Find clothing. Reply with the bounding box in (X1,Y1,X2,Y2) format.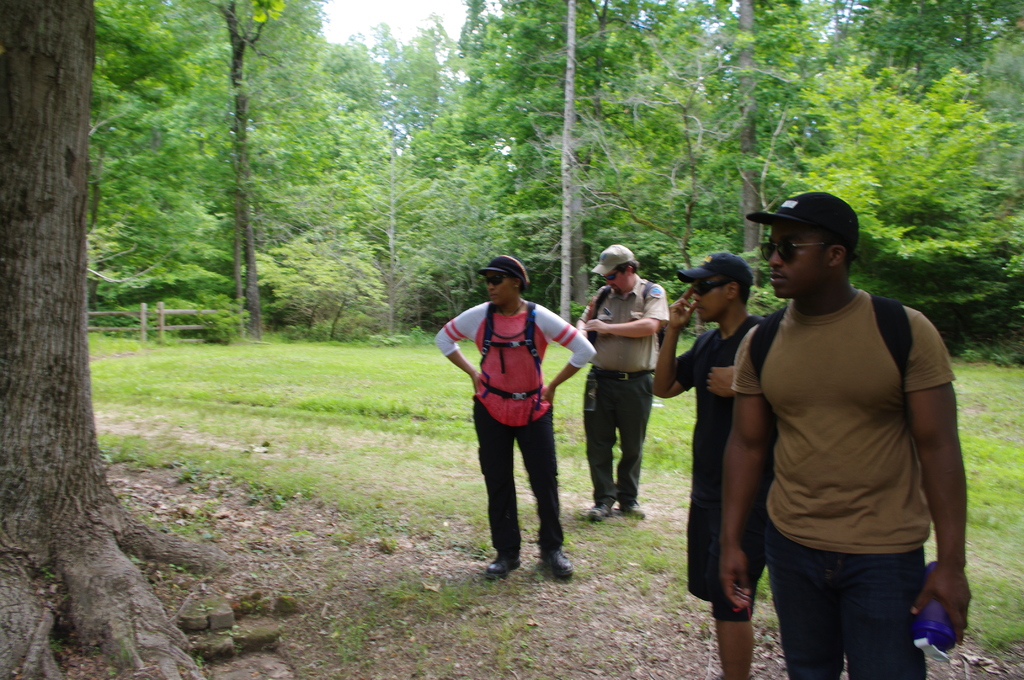
(433,299,597,558).
